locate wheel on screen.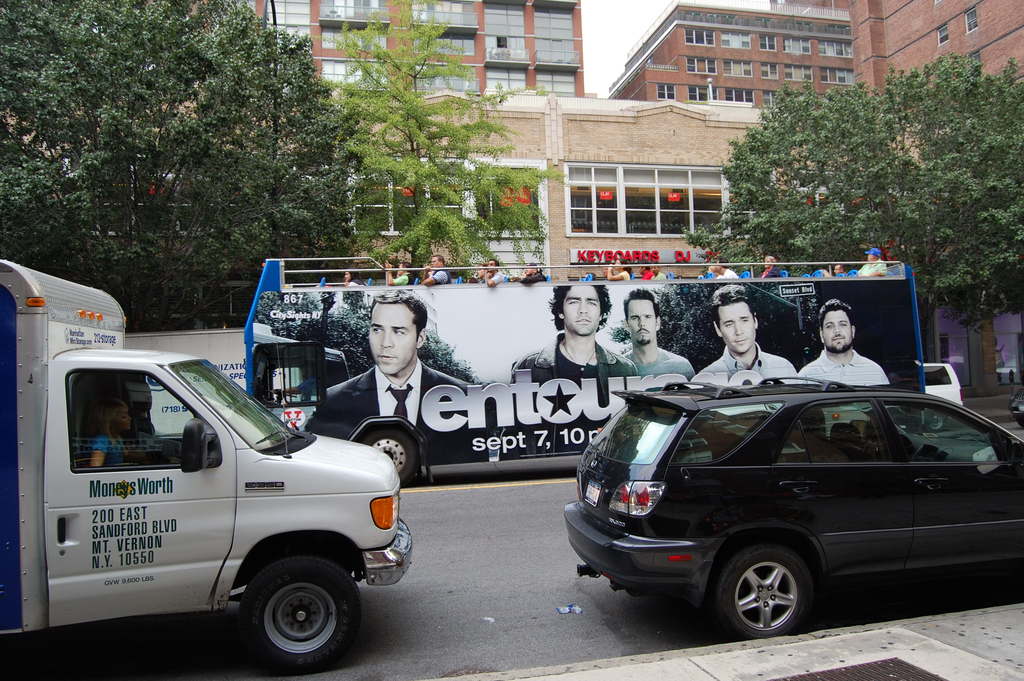
On screen at 364, 426, 419, 485.
